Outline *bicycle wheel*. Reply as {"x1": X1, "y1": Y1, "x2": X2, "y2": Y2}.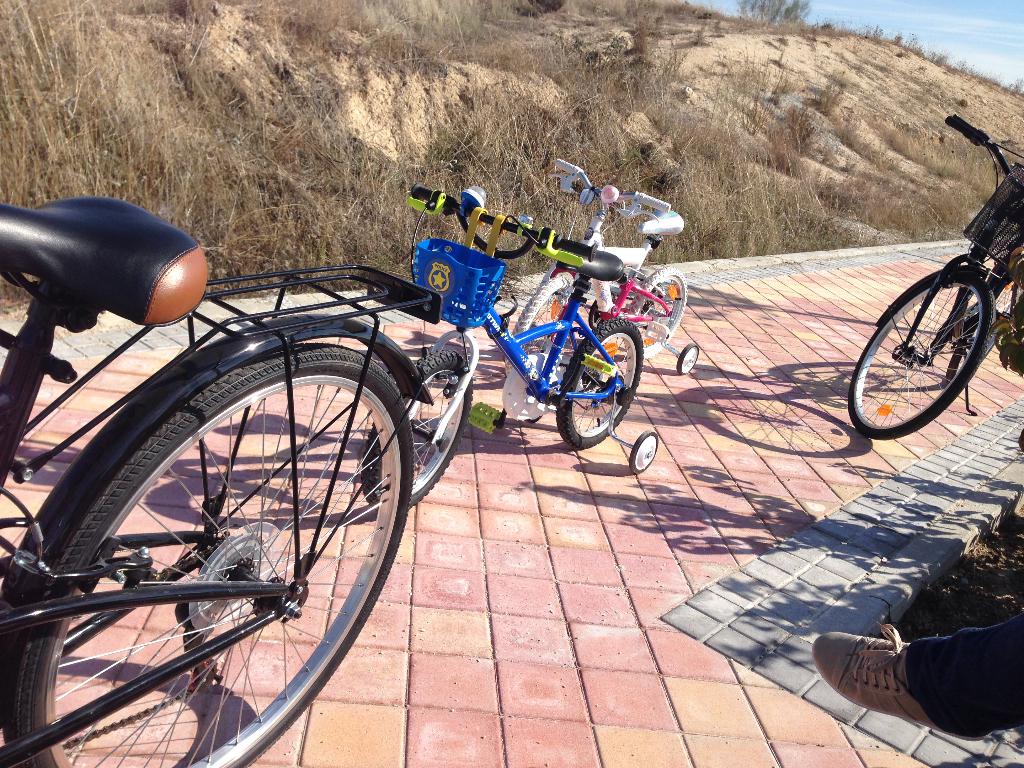
{"x1": 503, "y1": 269, "x2": 579, "y2": 387}.
